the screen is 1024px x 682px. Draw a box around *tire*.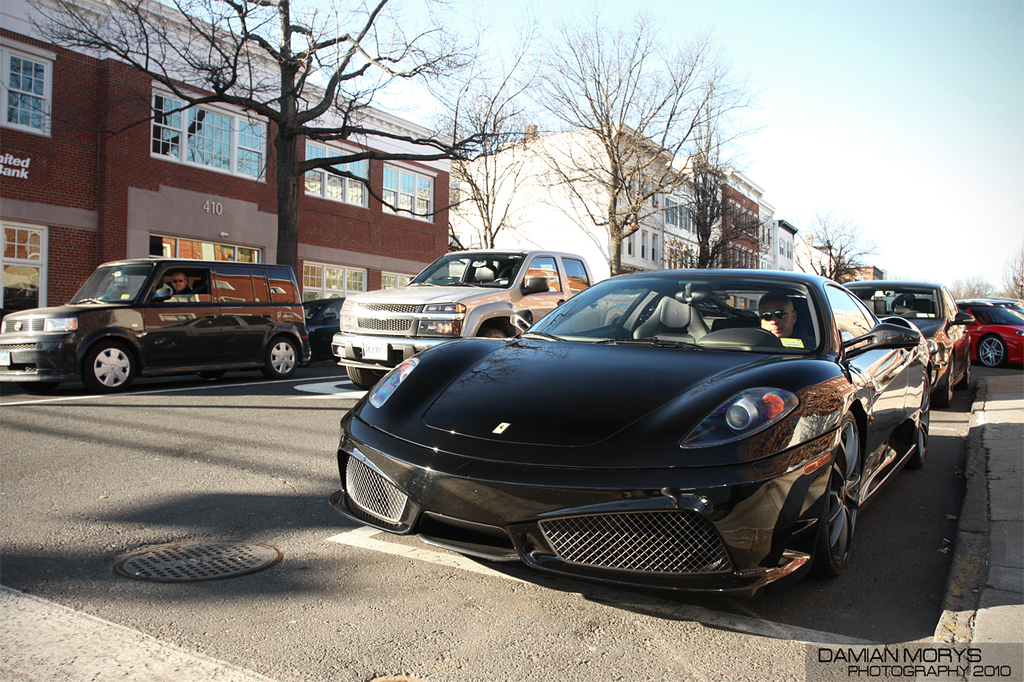
Rect(916, 369, 932, 467).
